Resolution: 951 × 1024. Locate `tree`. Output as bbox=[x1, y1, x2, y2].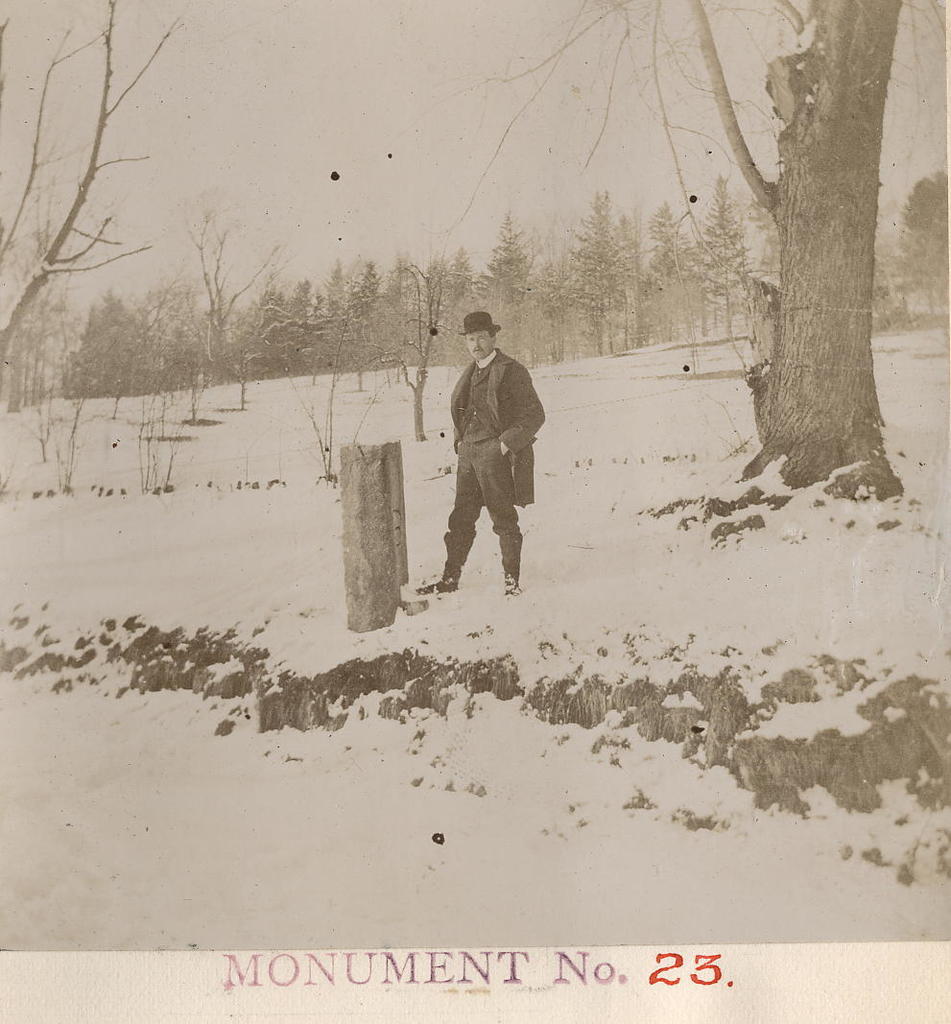
bbox=[454, 0, 950, 513].
